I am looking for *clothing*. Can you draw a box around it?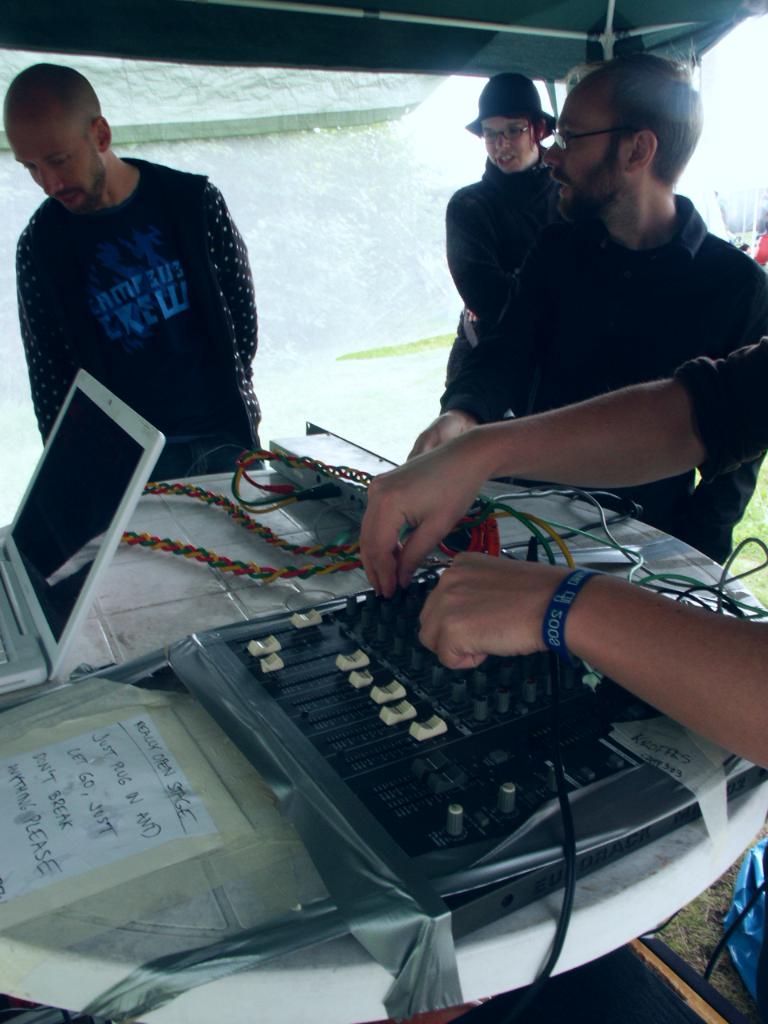
Sure, the bounding box is <region>9, 147, 274, 454</region>.
